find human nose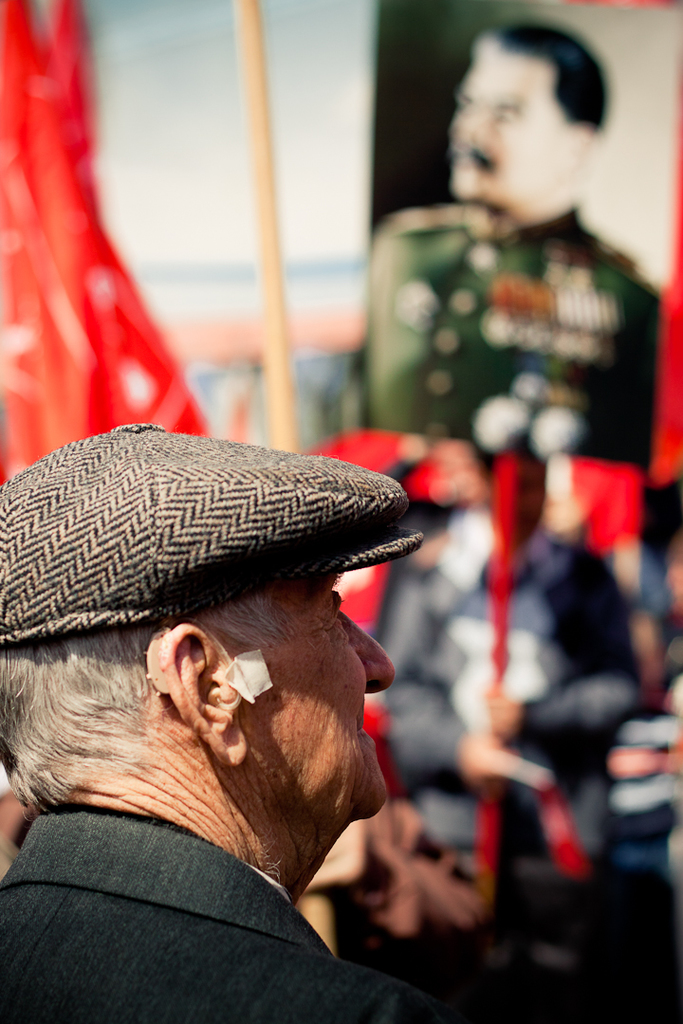
342:611:401:688
